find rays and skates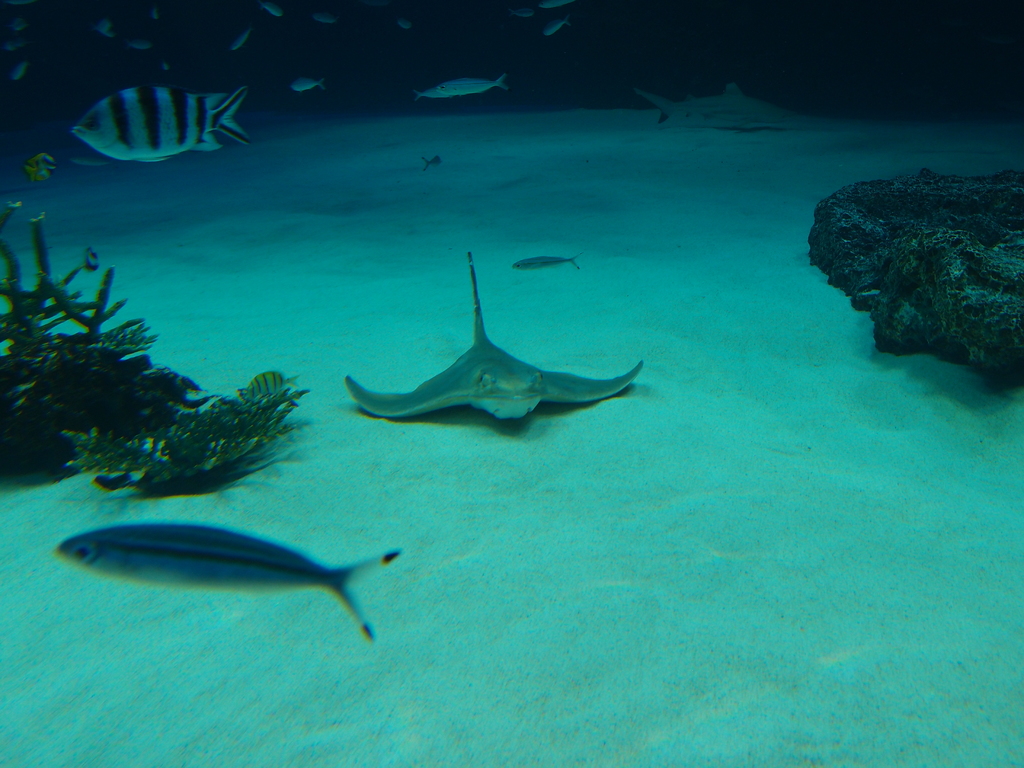
BBox(308, 244, 661, 453)
